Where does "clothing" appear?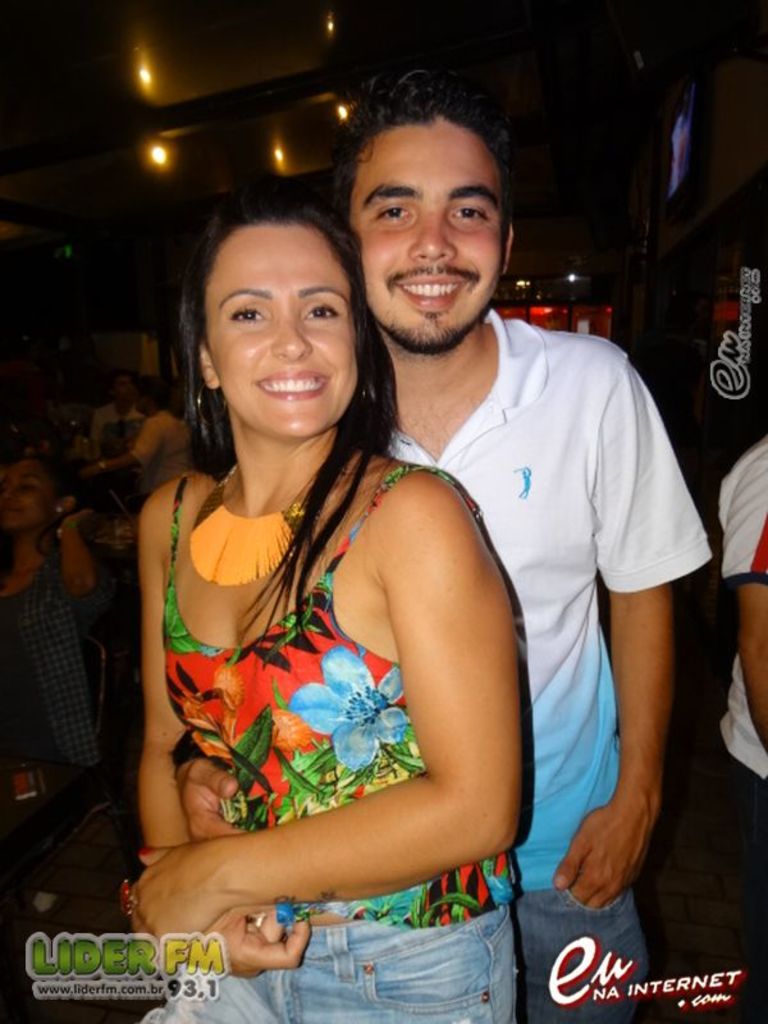
Appears at 143 412 506 936.
